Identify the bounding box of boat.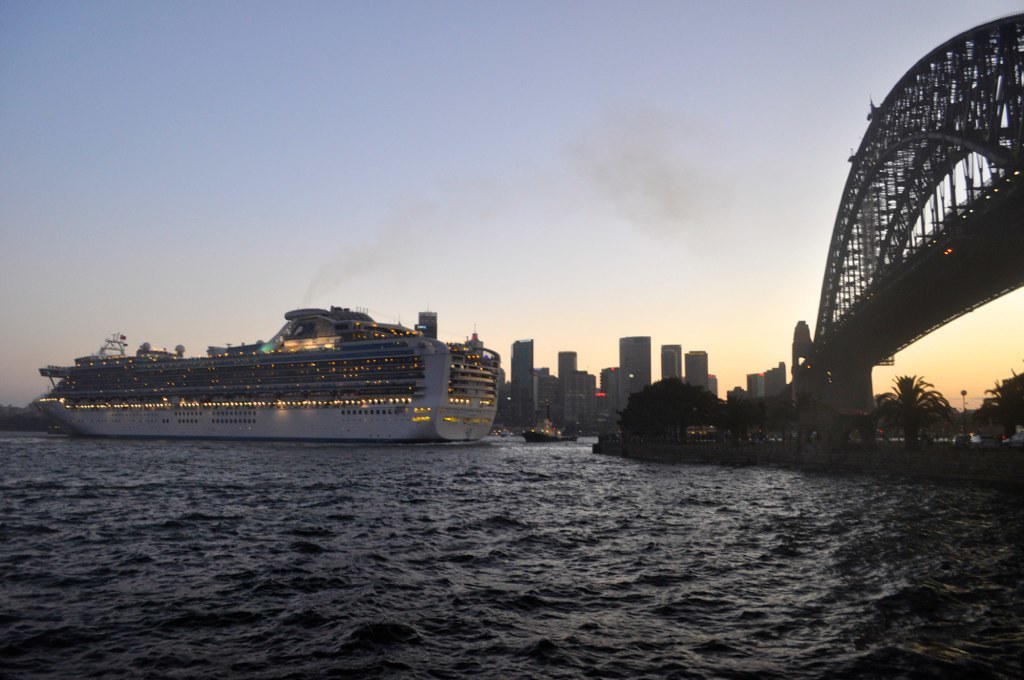
[42,294,503,449].
